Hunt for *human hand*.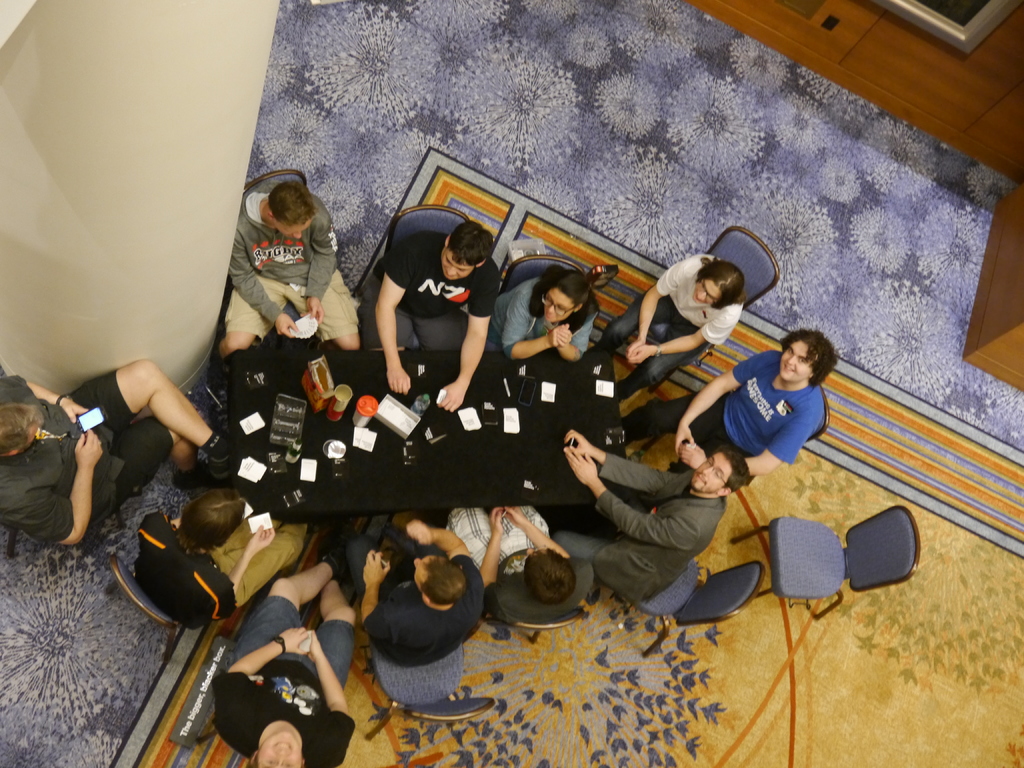
Hunted down at locate(504, 506, 527, 527).
